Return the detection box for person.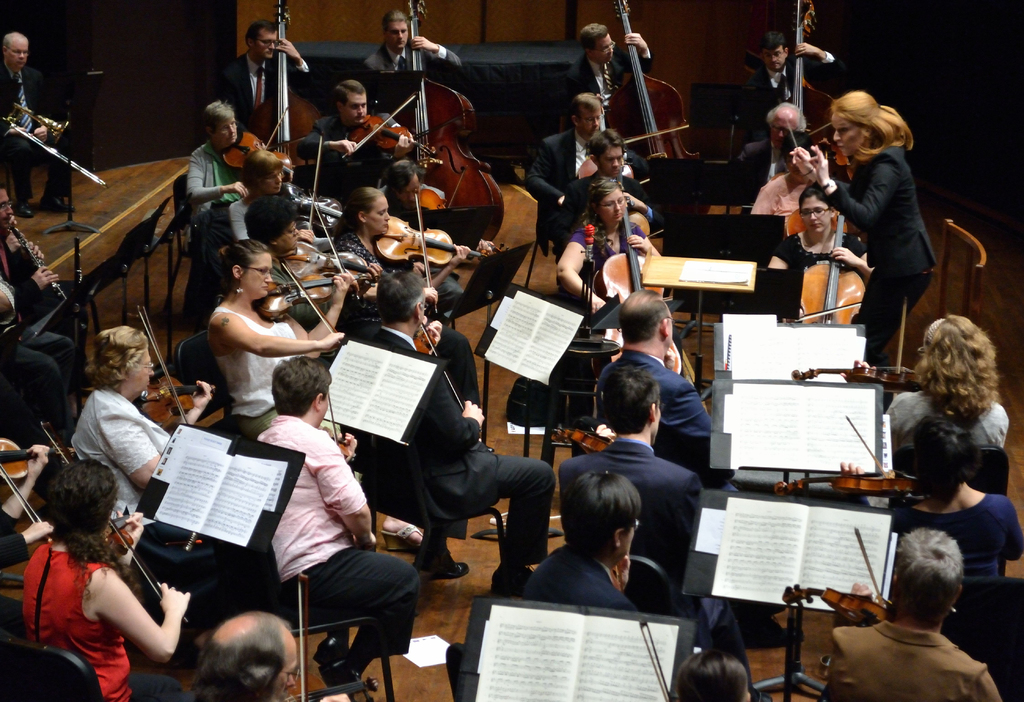
{"x1": 311, "y1": 74, "x2": 420, "y2": 202}.
